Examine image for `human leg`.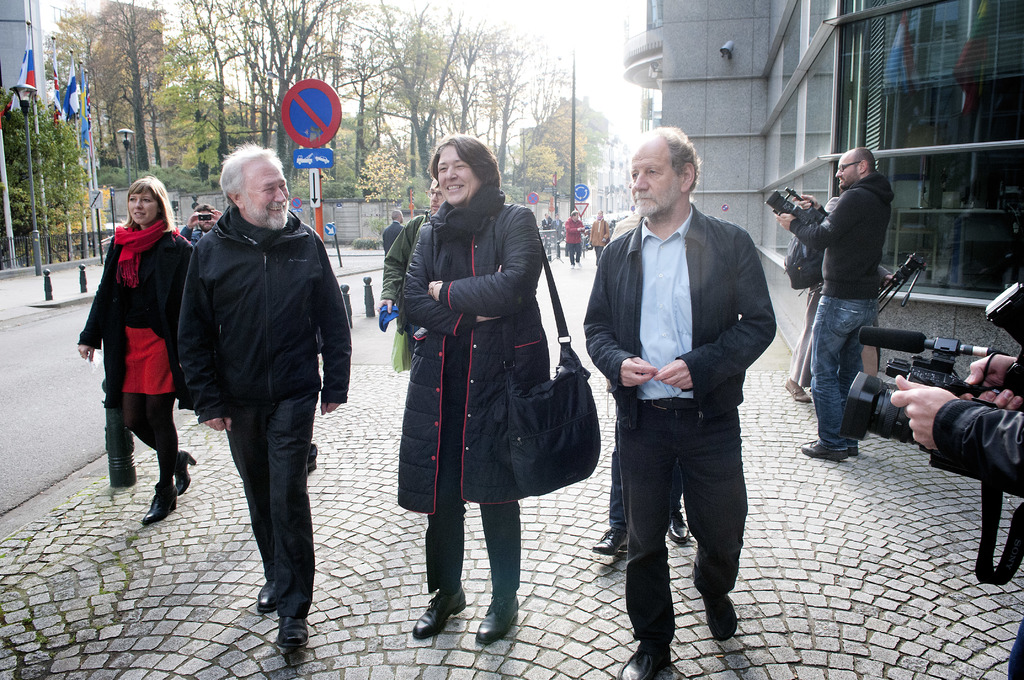
Examination result: rect(412, 397, 465, 640).
